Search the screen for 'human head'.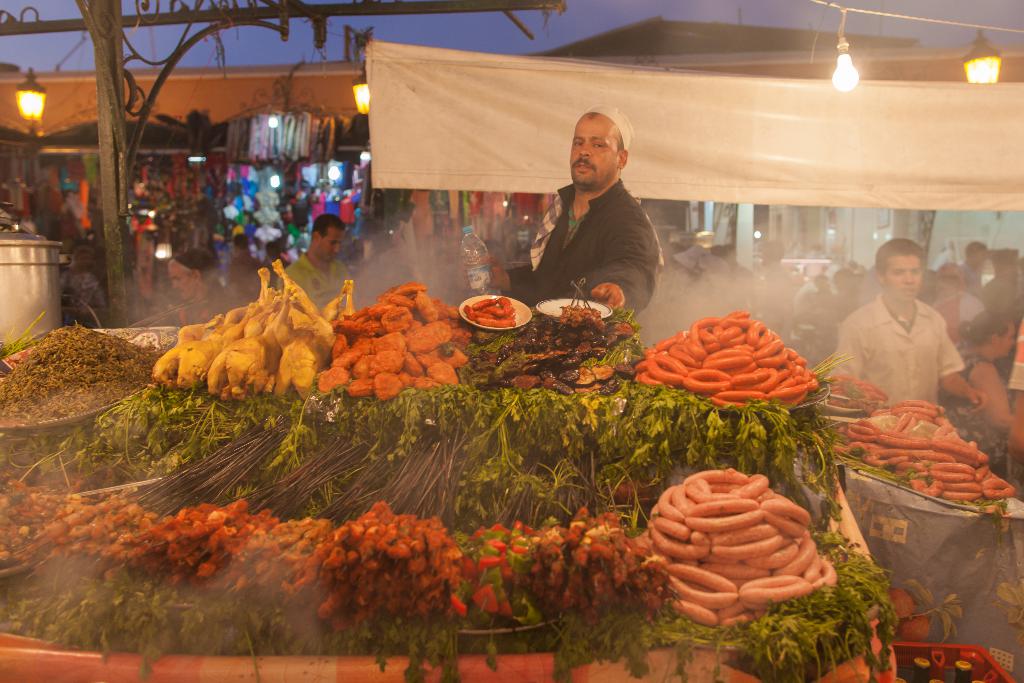
Found at left=314, top=215, right=346, bottom=262.
